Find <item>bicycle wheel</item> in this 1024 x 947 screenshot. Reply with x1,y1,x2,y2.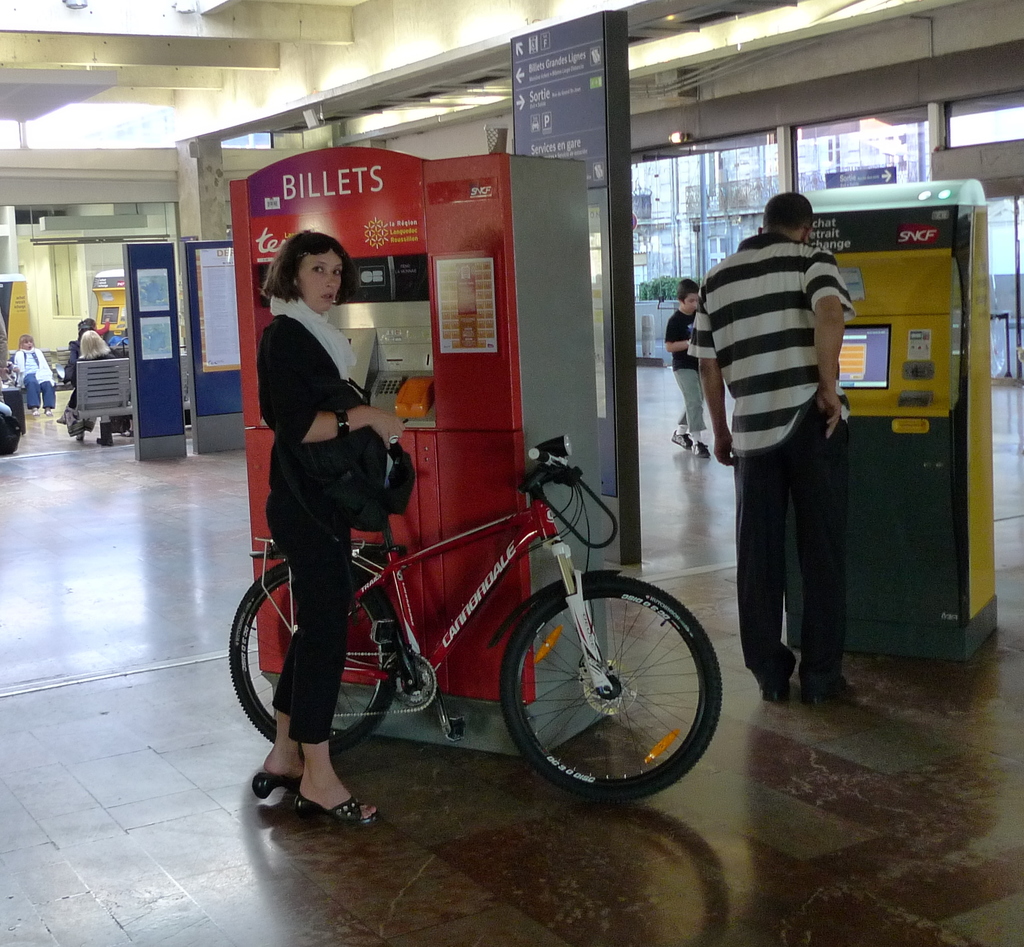
471,577,741,815.
